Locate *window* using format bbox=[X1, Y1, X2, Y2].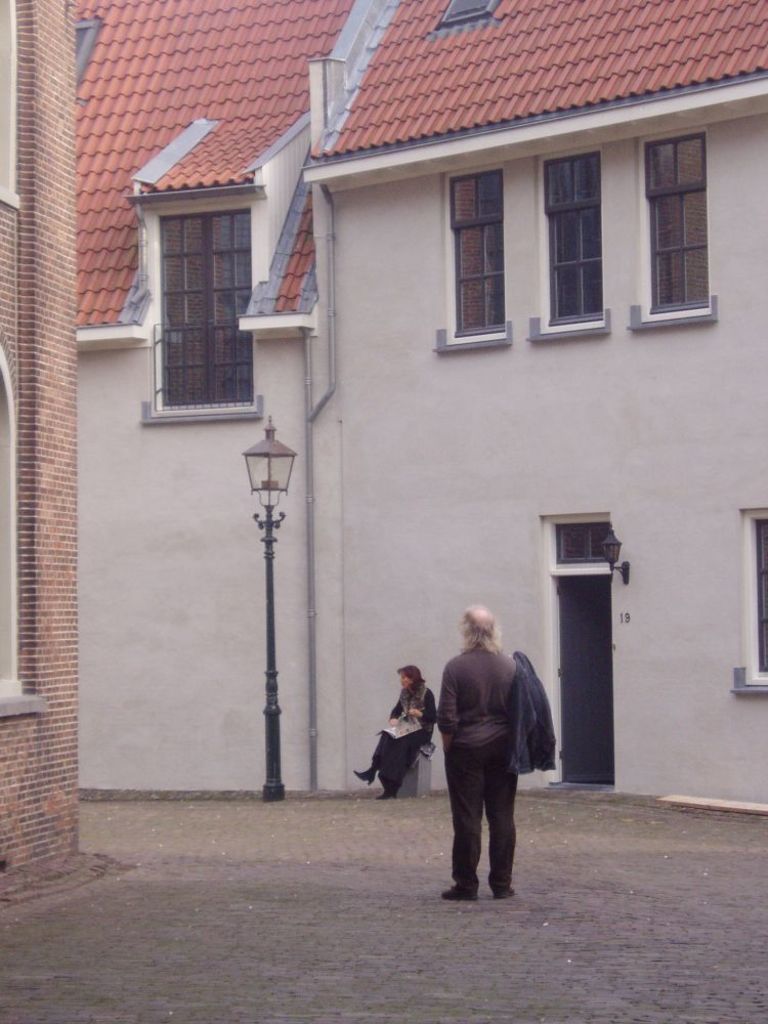
bbox=[736, 507, 767, 695].
